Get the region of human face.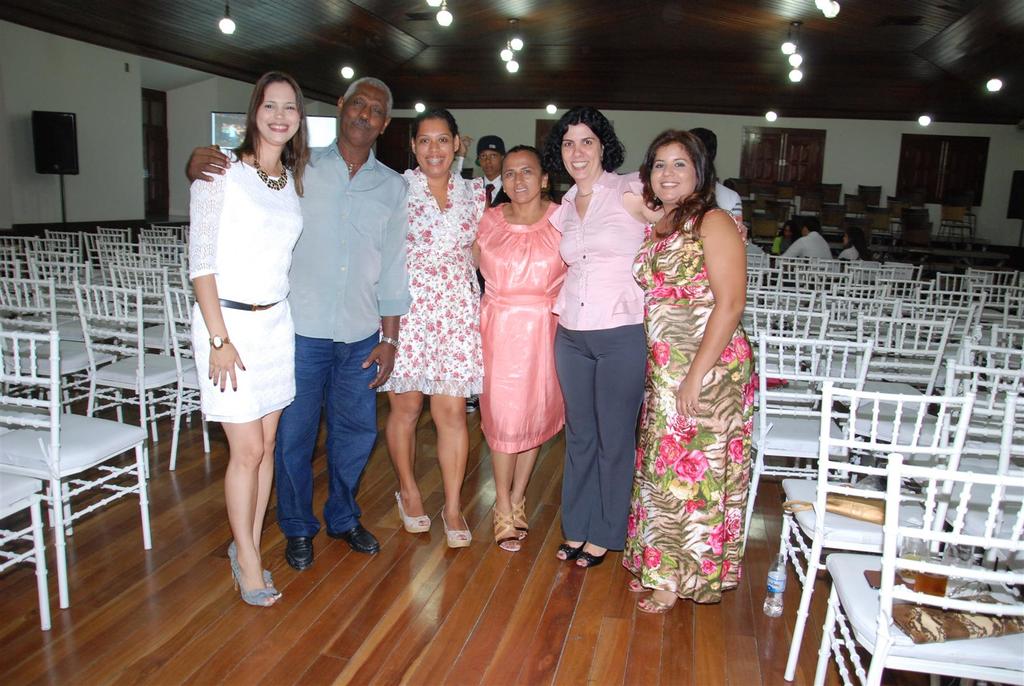
<box>502,149,545,204</box>.
